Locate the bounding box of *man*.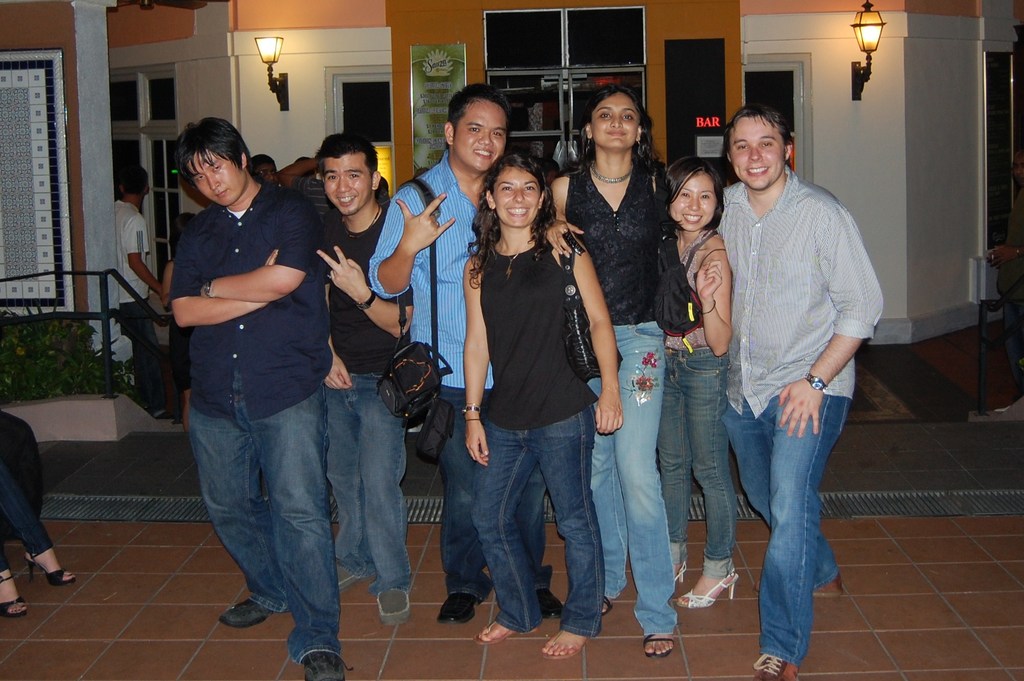
Bounding box: box=[686, 101, 891, 646].
